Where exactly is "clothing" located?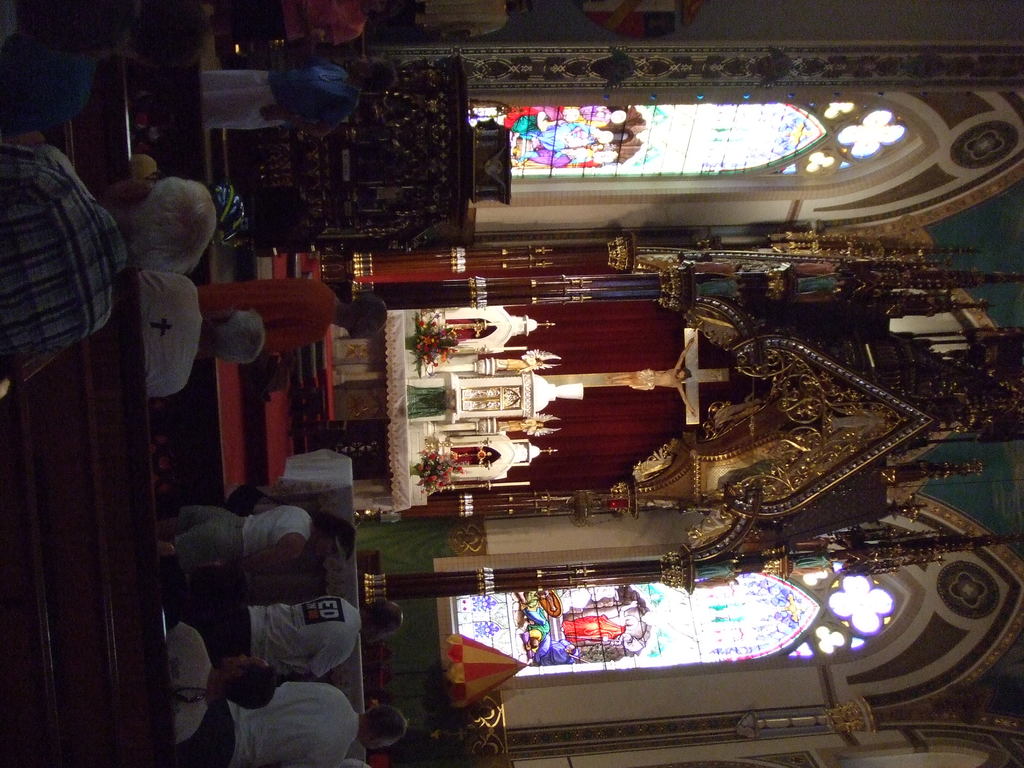
Its bounding box is l=209, t=596, r=364, b=680.
